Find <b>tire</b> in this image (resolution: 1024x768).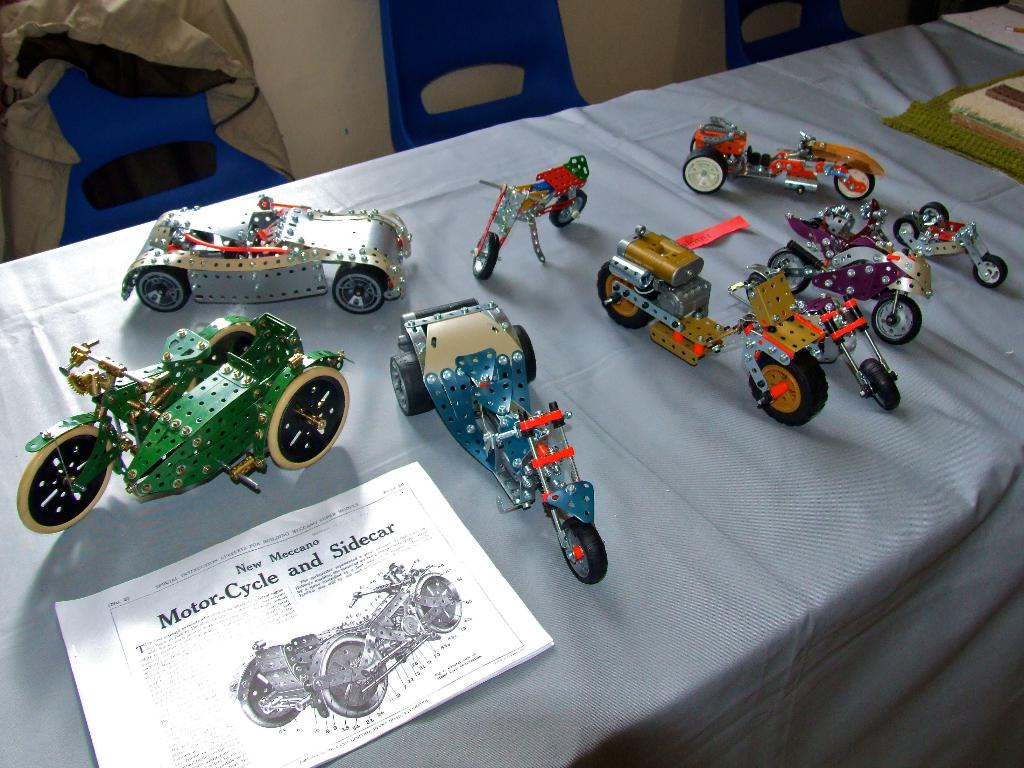
left=767, top=247, right=810, bottom=297.
